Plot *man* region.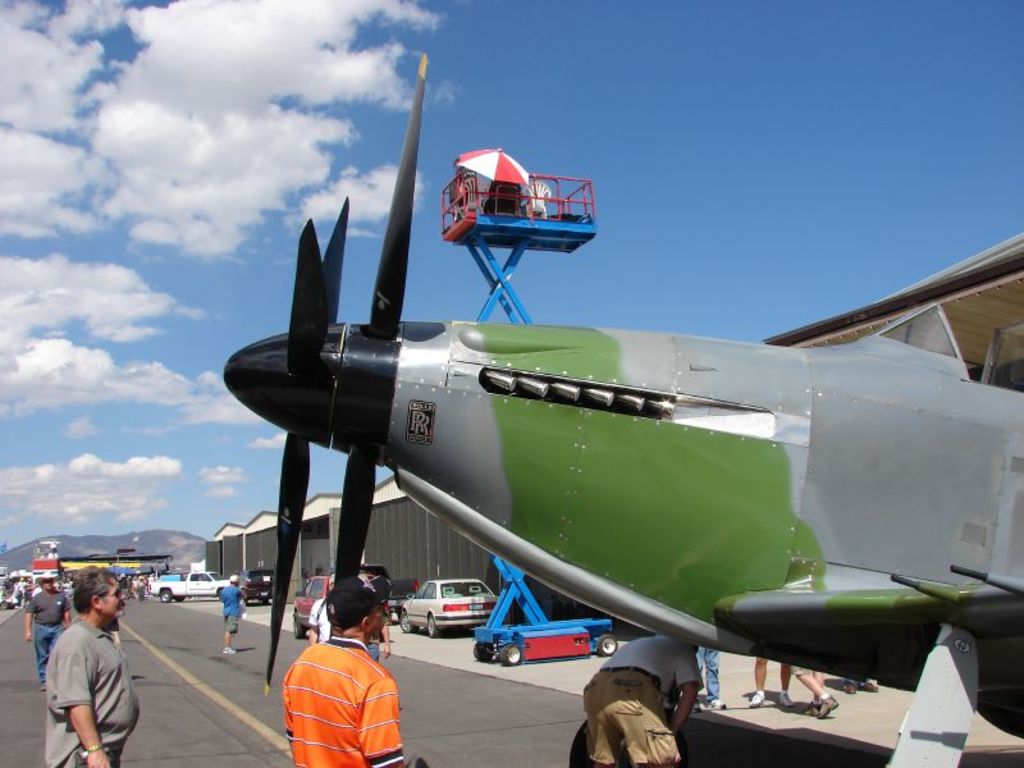
Plotted at {"x1": 215, "y1": 567, "x2": 250, "y2": 657}.
